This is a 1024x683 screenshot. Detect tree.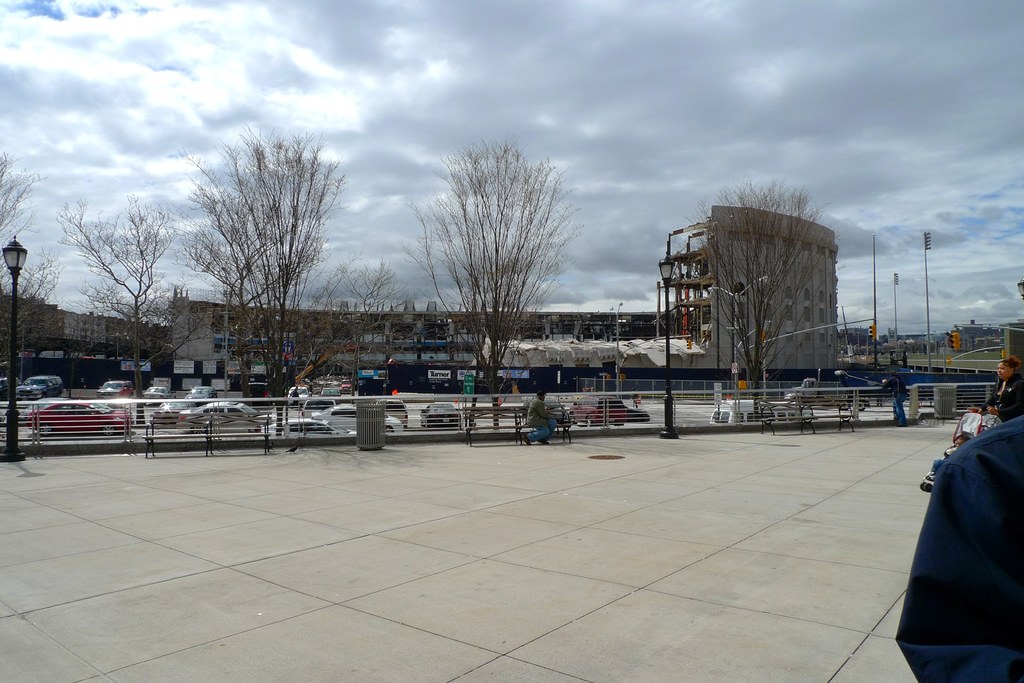
[left=168, top=120, right=349, bottom=433].
